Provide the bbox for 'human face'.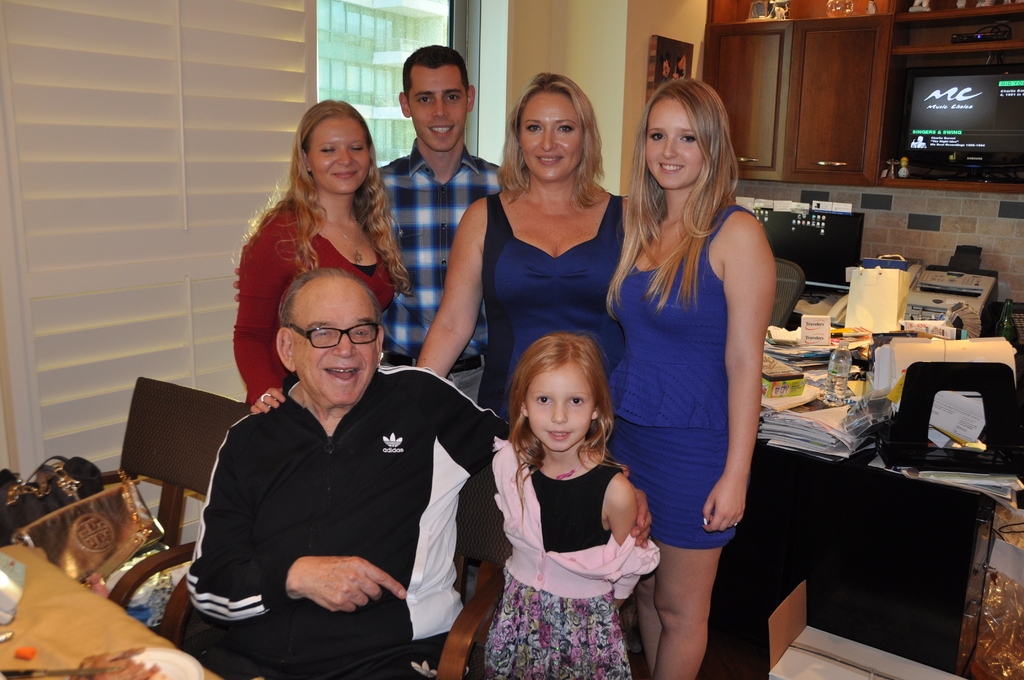
(308,121,365,189).
